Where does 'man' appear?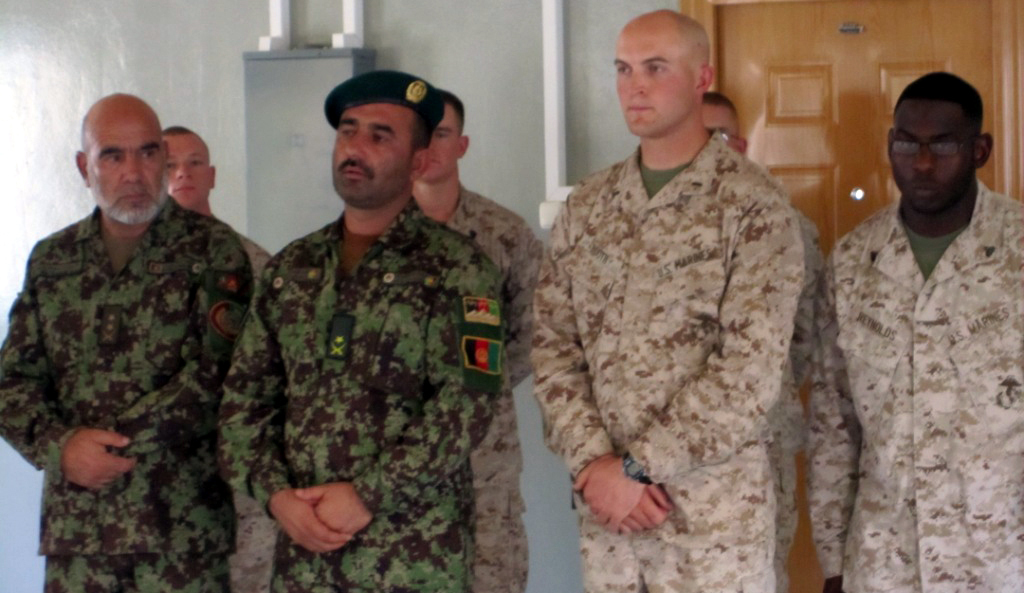
Appears at (x1=781, y1=68, x2=1023, y2=592).
